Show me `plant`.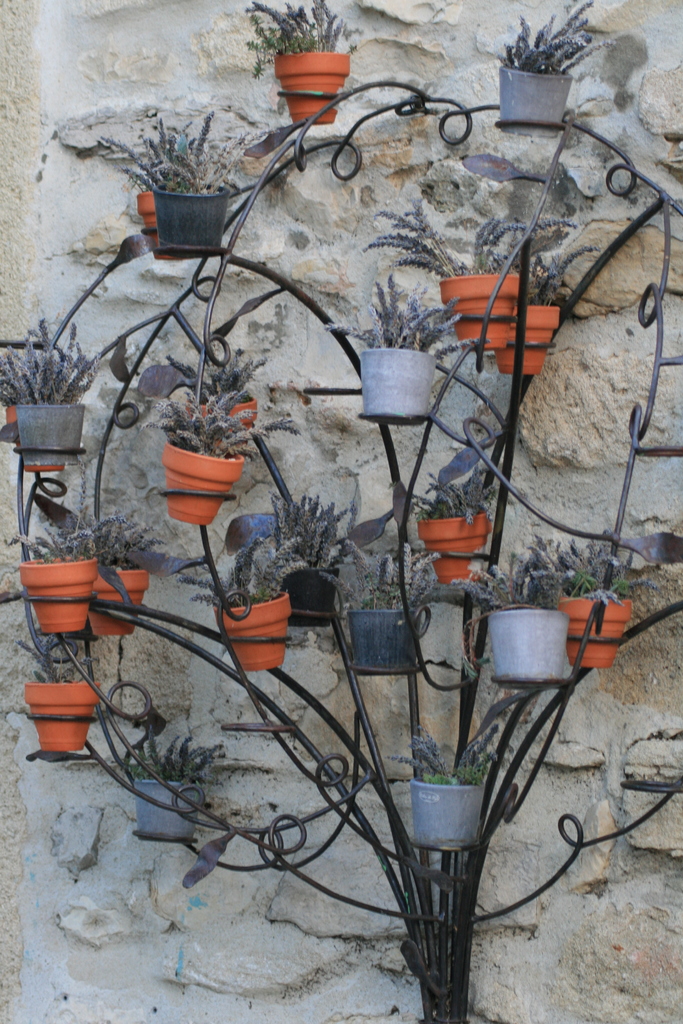
`plant` is here: bbox=(174, 524, 315, 687).
